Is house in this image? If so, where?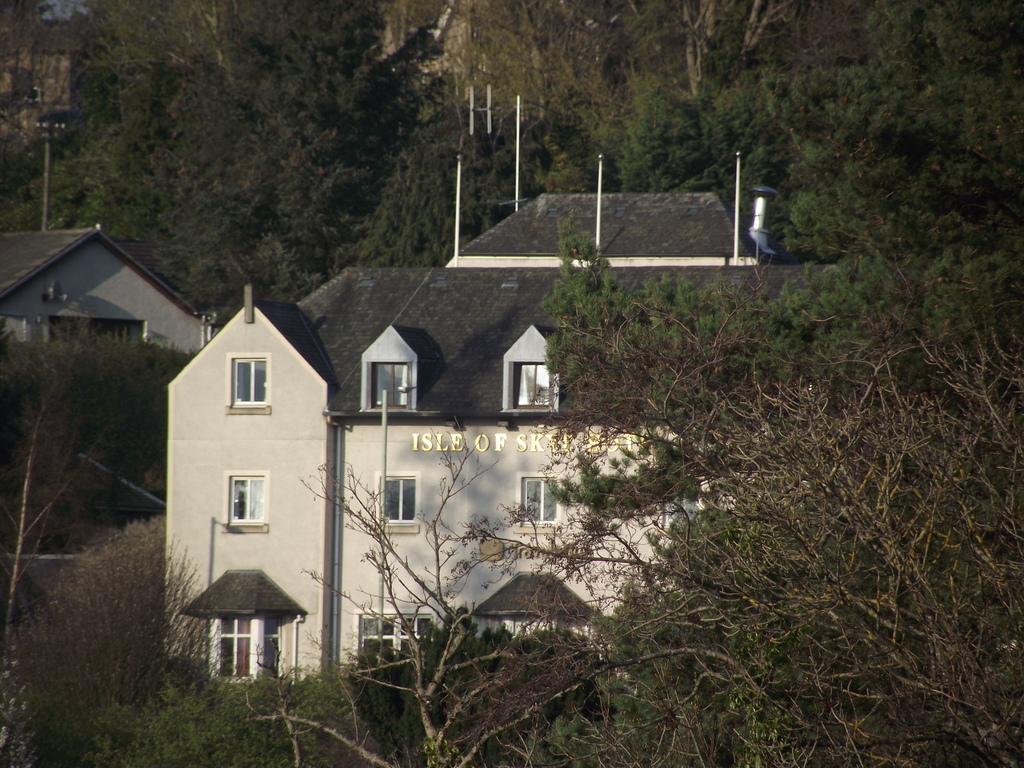
Yes, at pyautogui.locateOnScreen(0, 233, 228, 548).
